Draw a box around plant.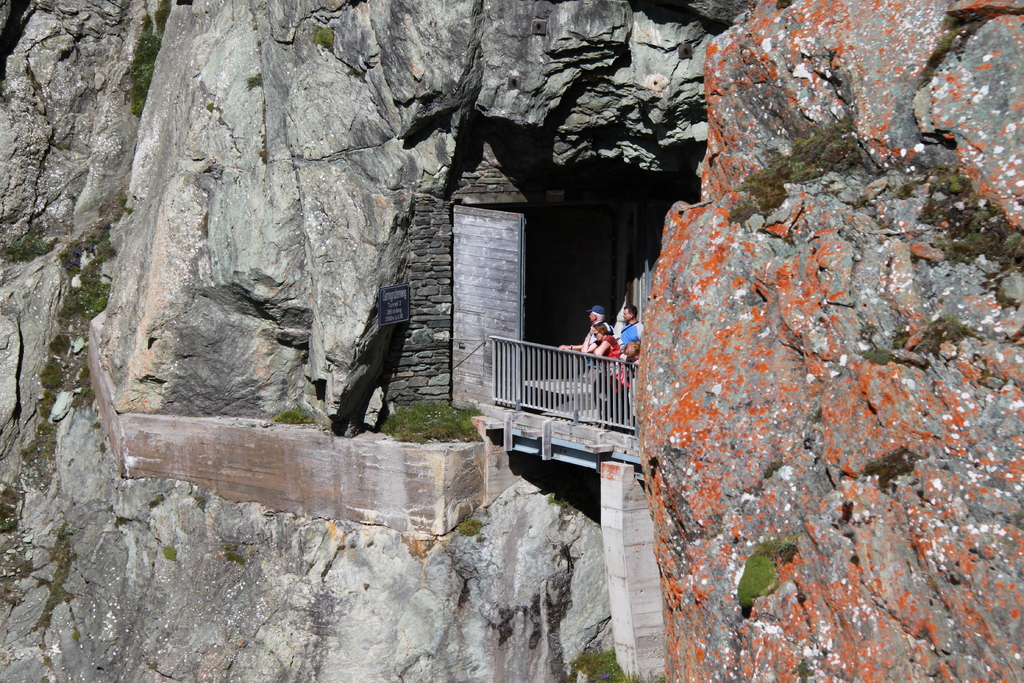
box(461, 517, 488, 533).
